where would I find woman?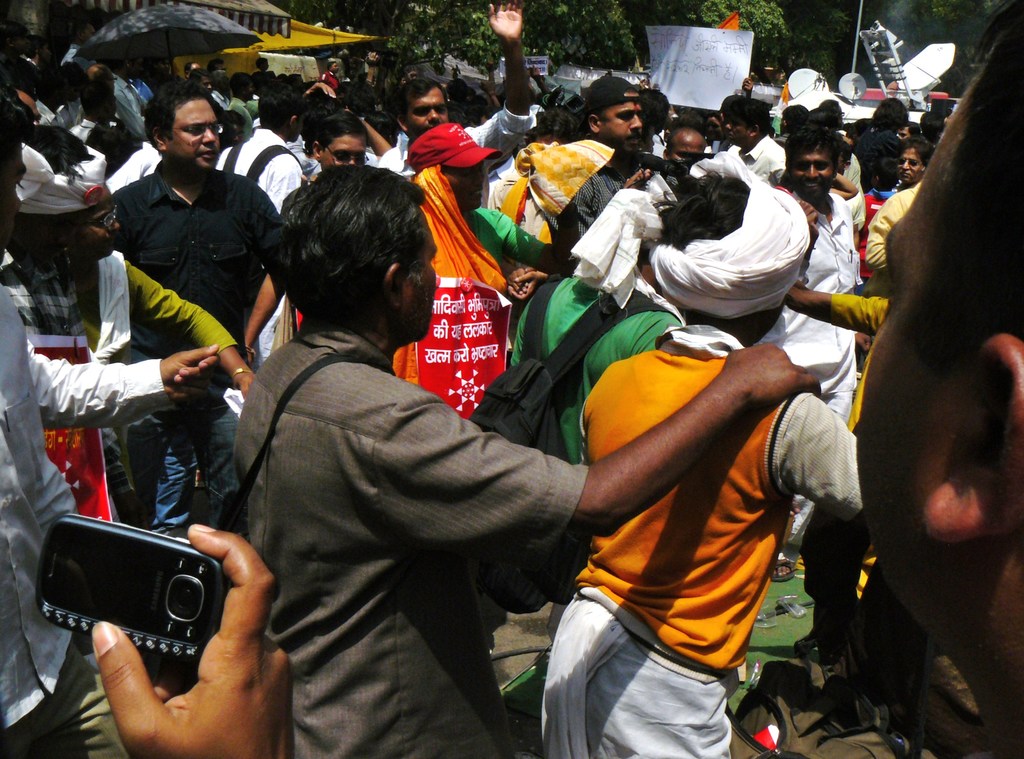
At region(887, 132, 934, 191).
